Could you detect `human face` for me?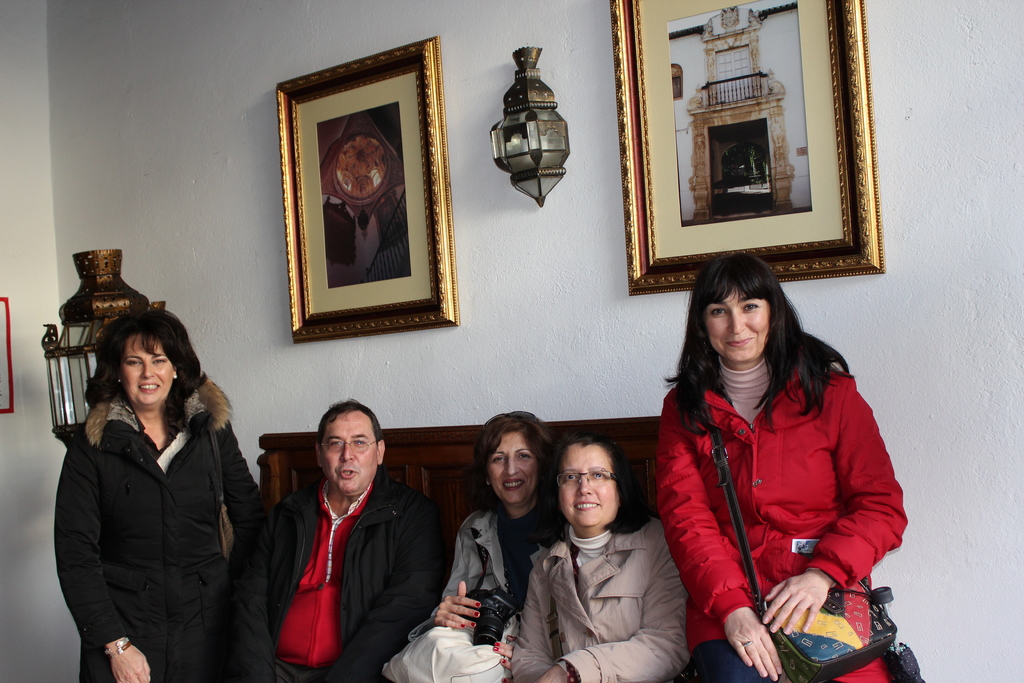
Detection result: left=124, top=333, right=172, bottom=407.
